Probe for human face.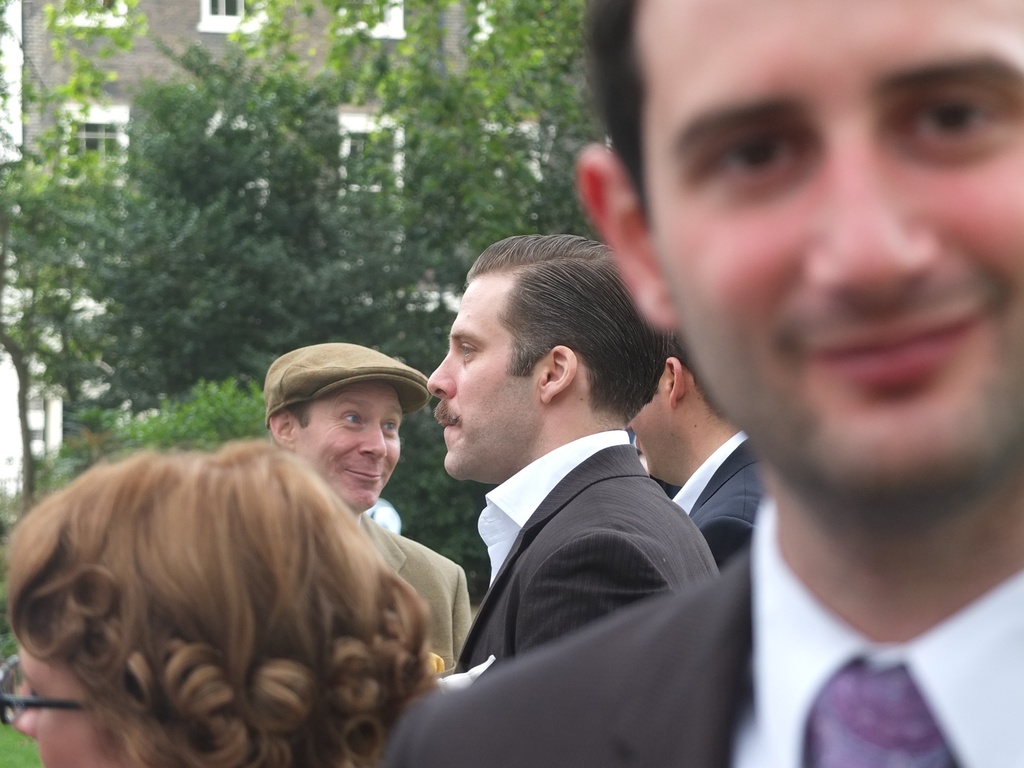
Probe result: bbox=(291, 385, 410, 518).
